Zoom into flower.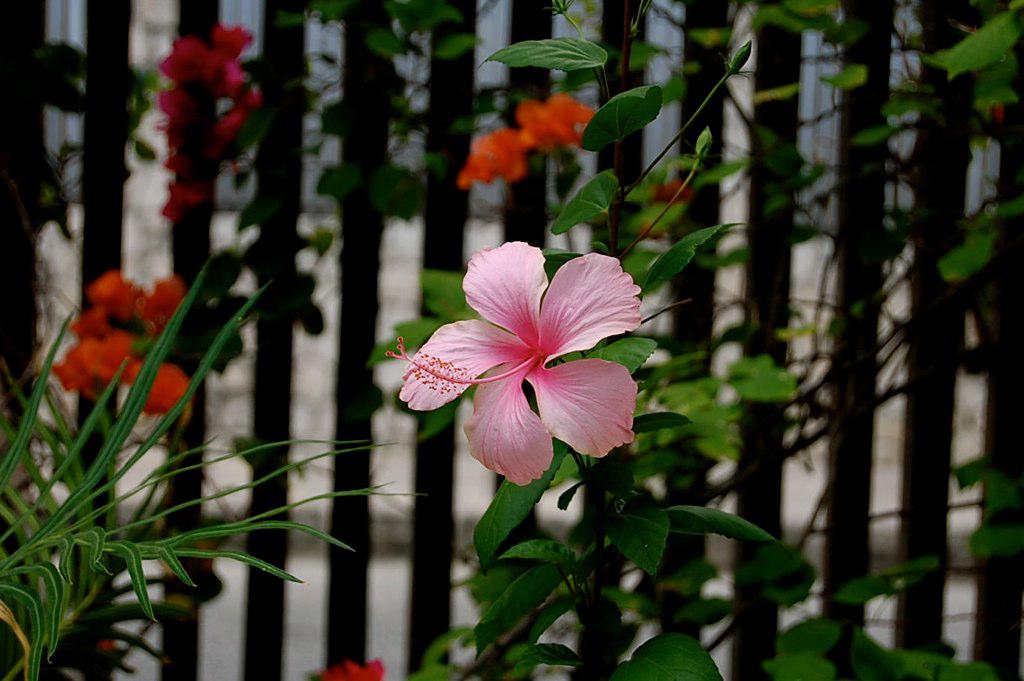
Zoom target: 518/92/596/153.
